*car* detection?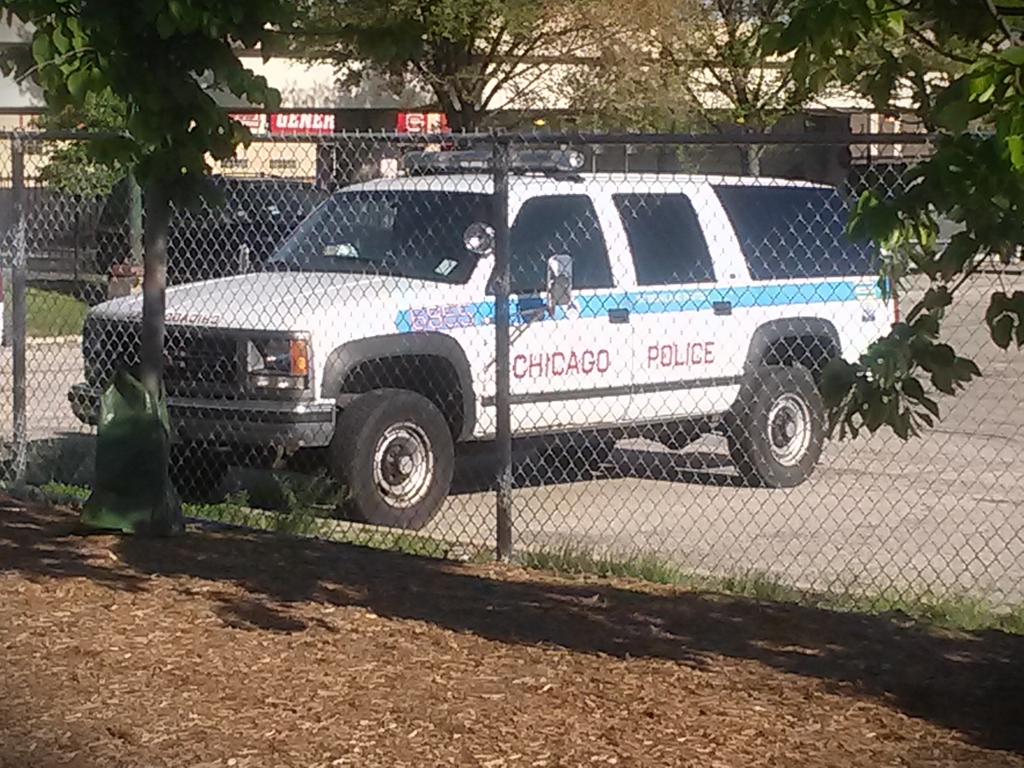
bbox=[60, 147, 890, 544]
